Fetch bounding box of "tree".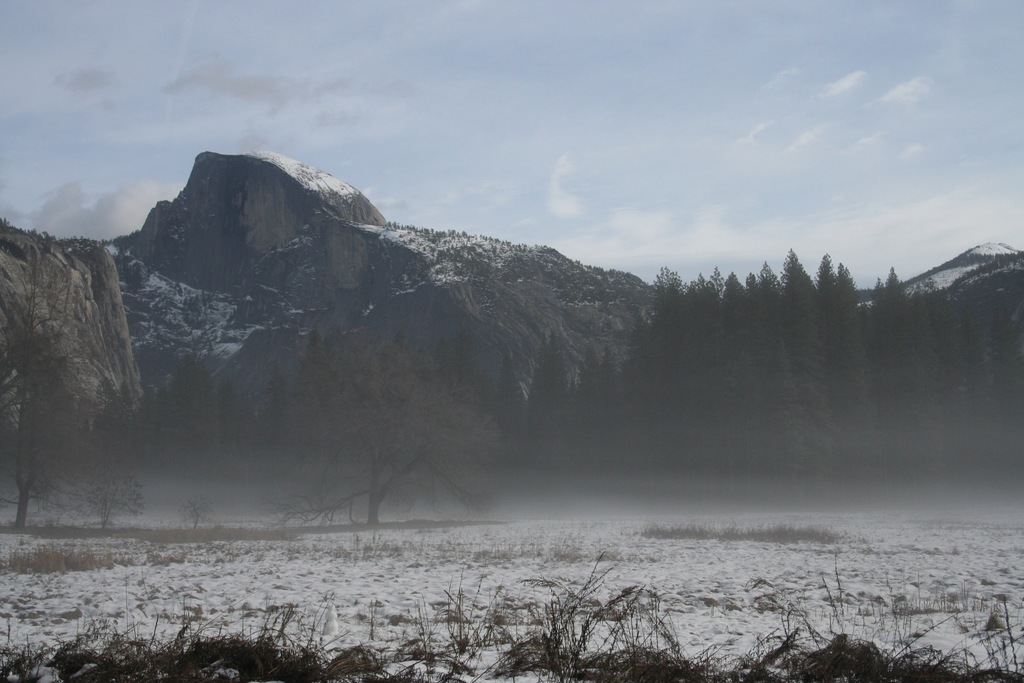
Bbox: <bbox>89, 383, 163, 475</bbox>.
